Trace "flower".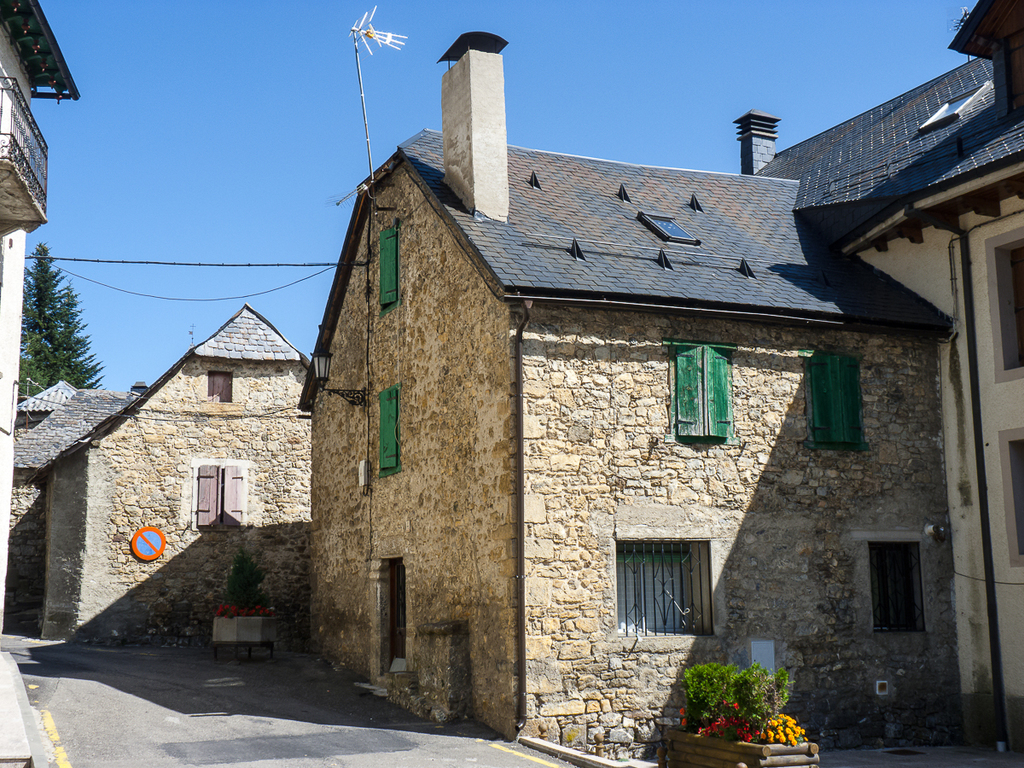
Traced to 777/735/782/745.
